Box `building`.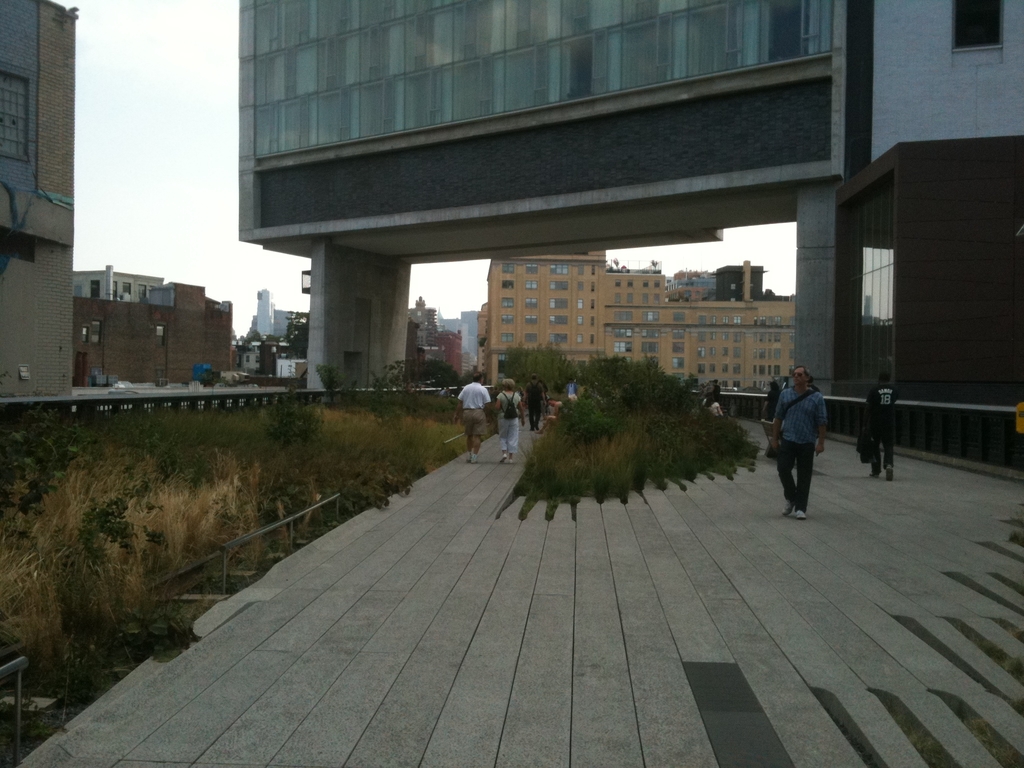
<bbox>425, 241, 843, 394</bbox>.
